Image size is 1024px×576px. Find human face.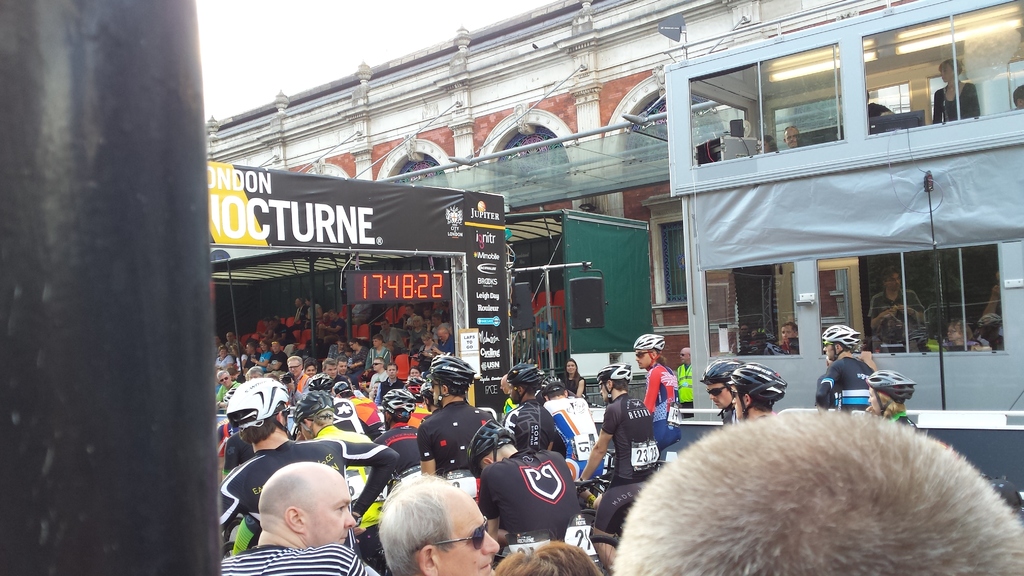
<bbox>425, 380, 440, 403</bbox>.
